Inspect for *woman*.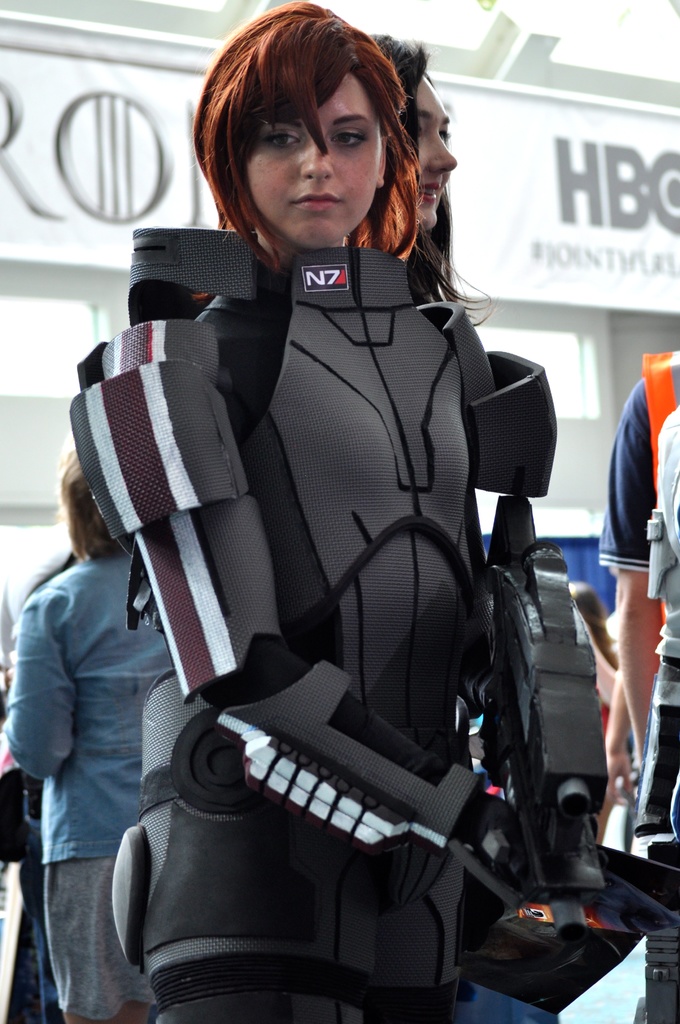
Inspection: [left=80, top=0, right=627, bottom=1023].
